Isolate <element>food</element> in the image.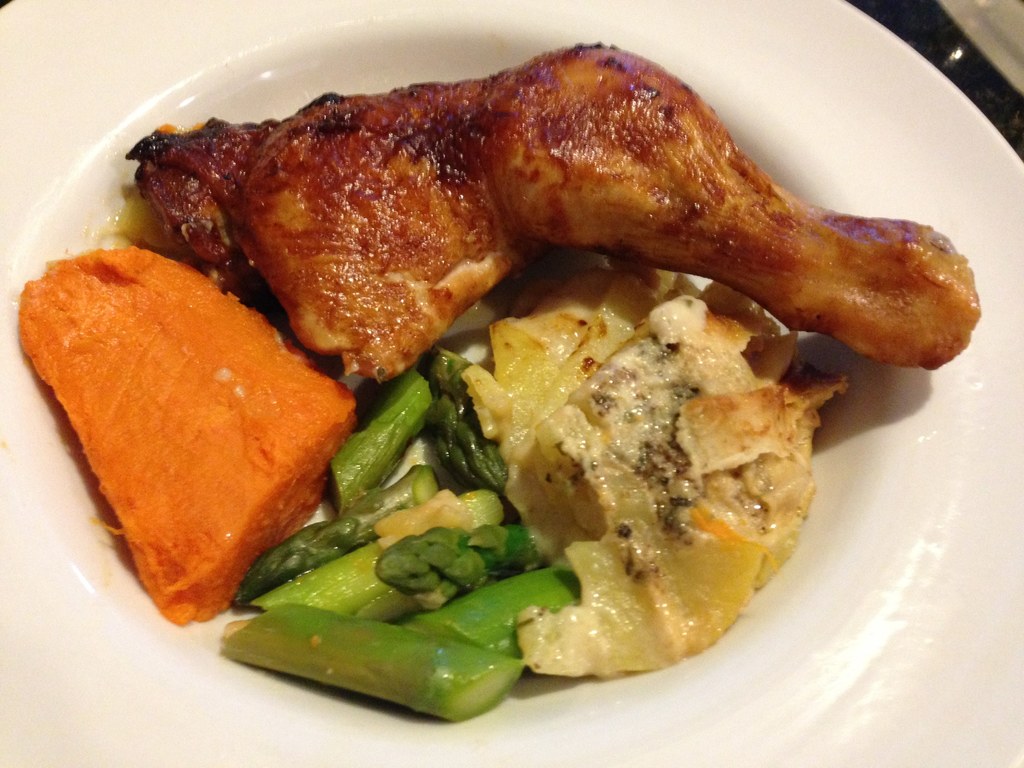
Isolated region: [x1=55, y1=233, x2=362, y2=592].
